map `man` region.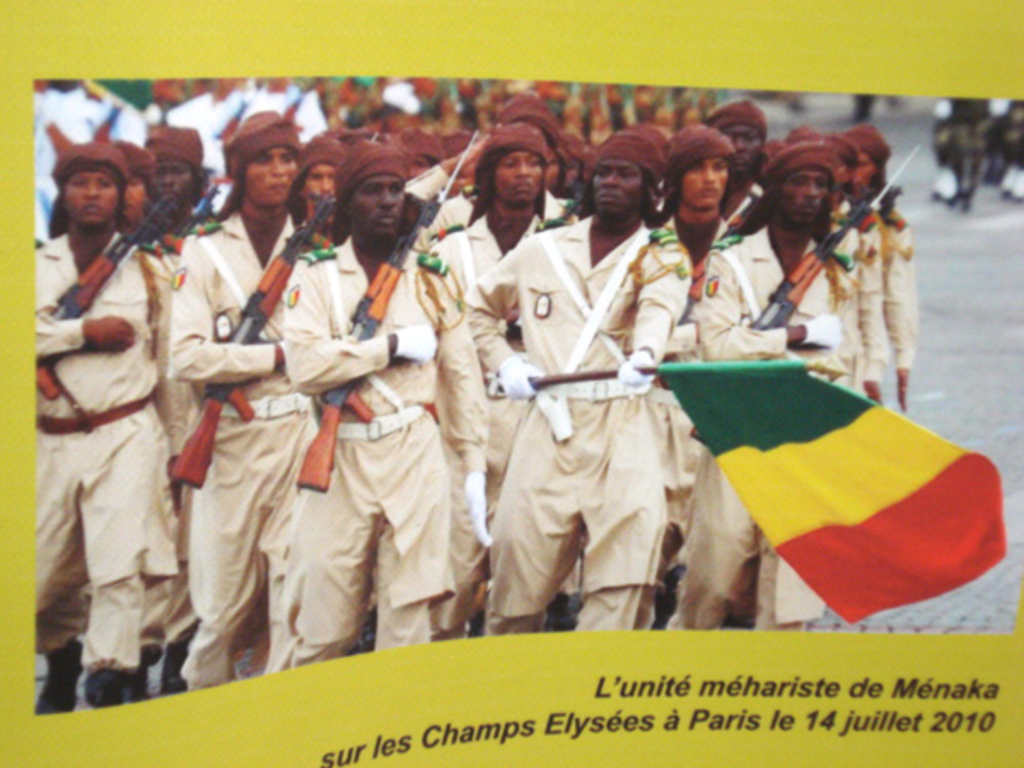
Mapped to BBox(413, 119, 570, 631).
